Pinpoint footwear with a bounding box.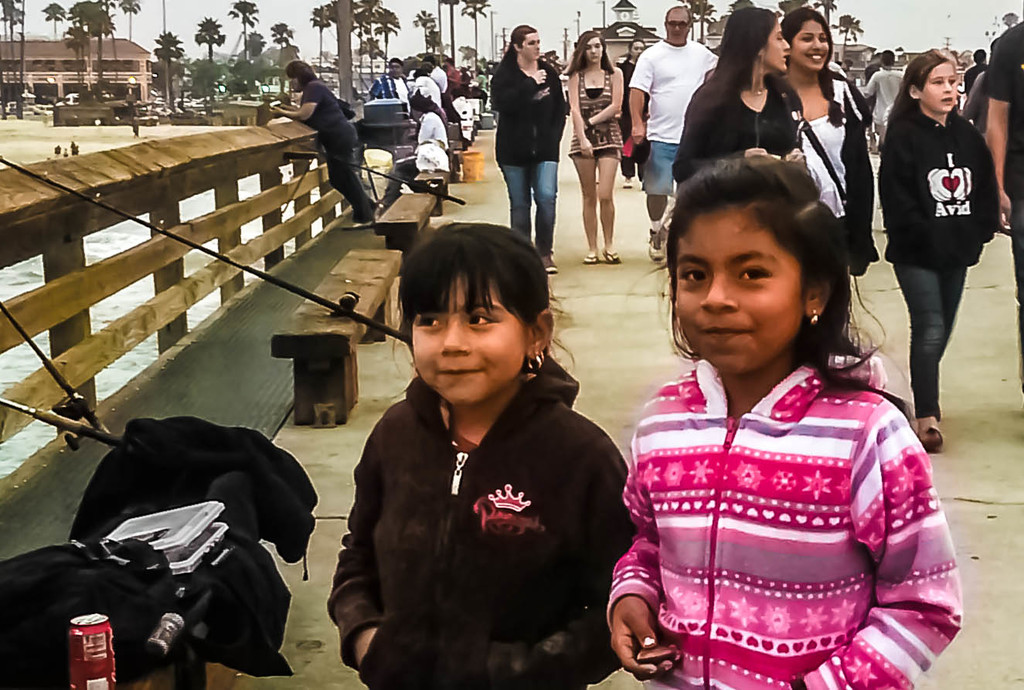
l=336, t=218, r=379, b=233.
